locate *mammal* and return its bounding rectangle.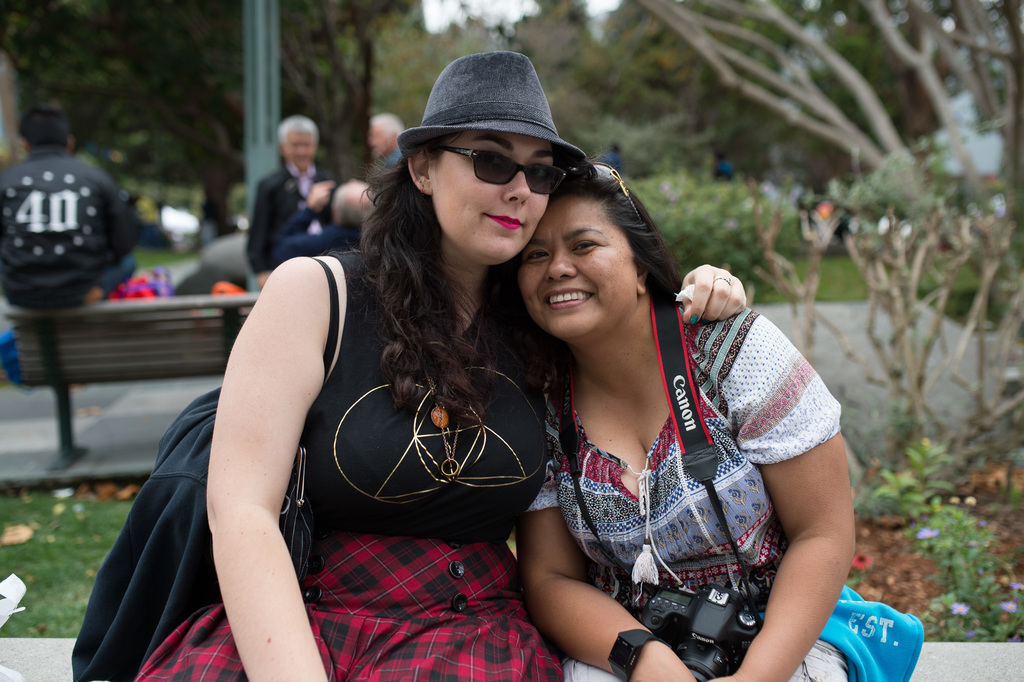
<box>269,181,380,278</box>.
